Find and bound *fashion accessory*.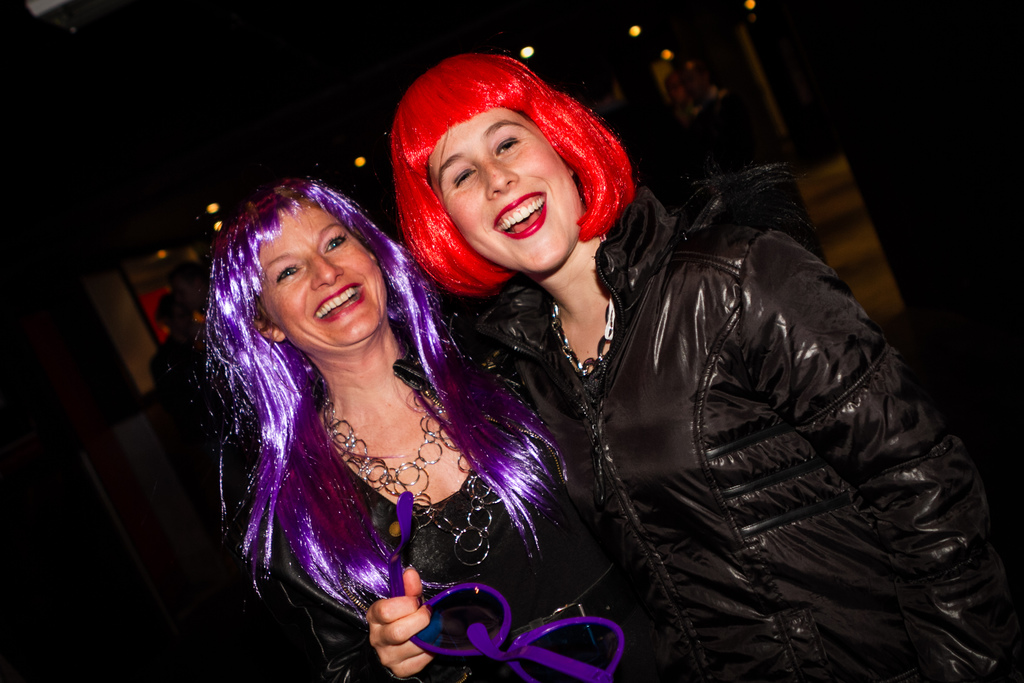
Bound: bbox=(321, 391, 506, 566).
